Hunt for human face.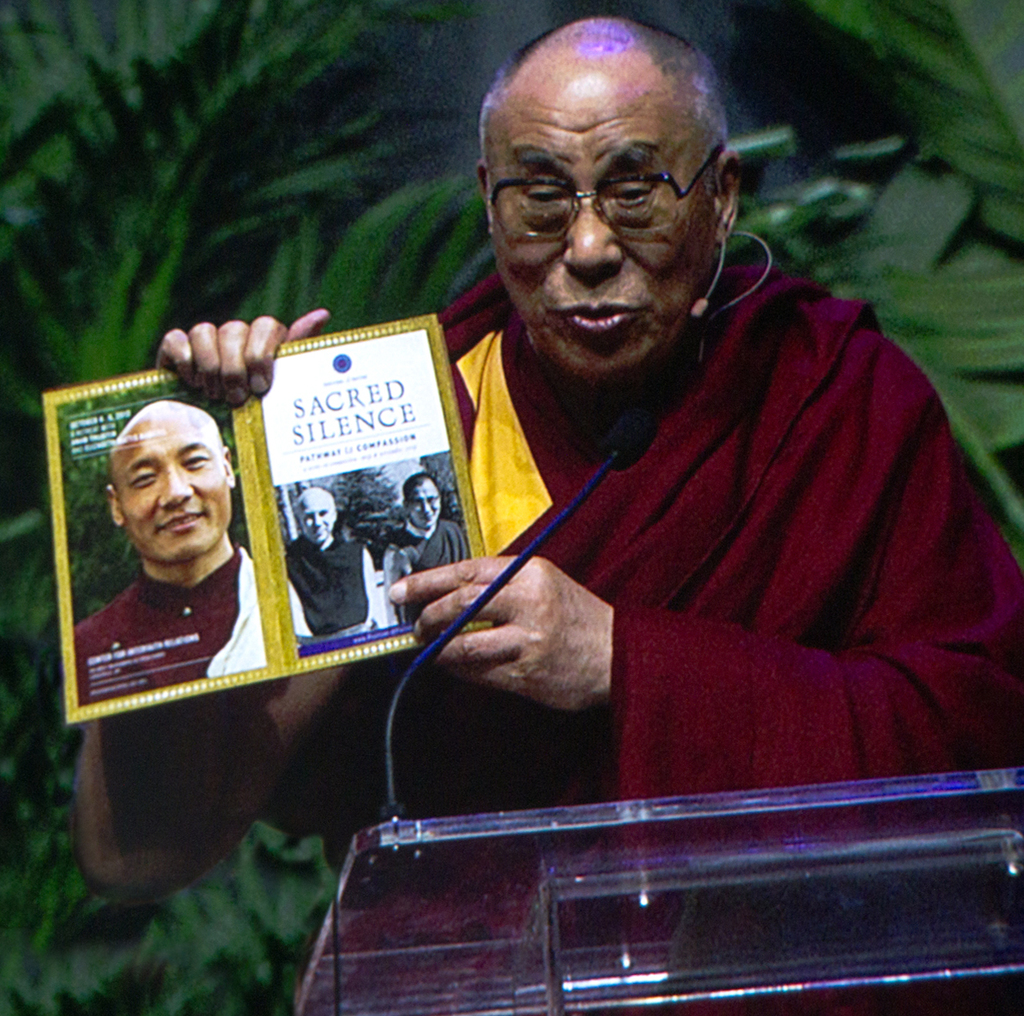
Hunted down at (300,501,333,544).
